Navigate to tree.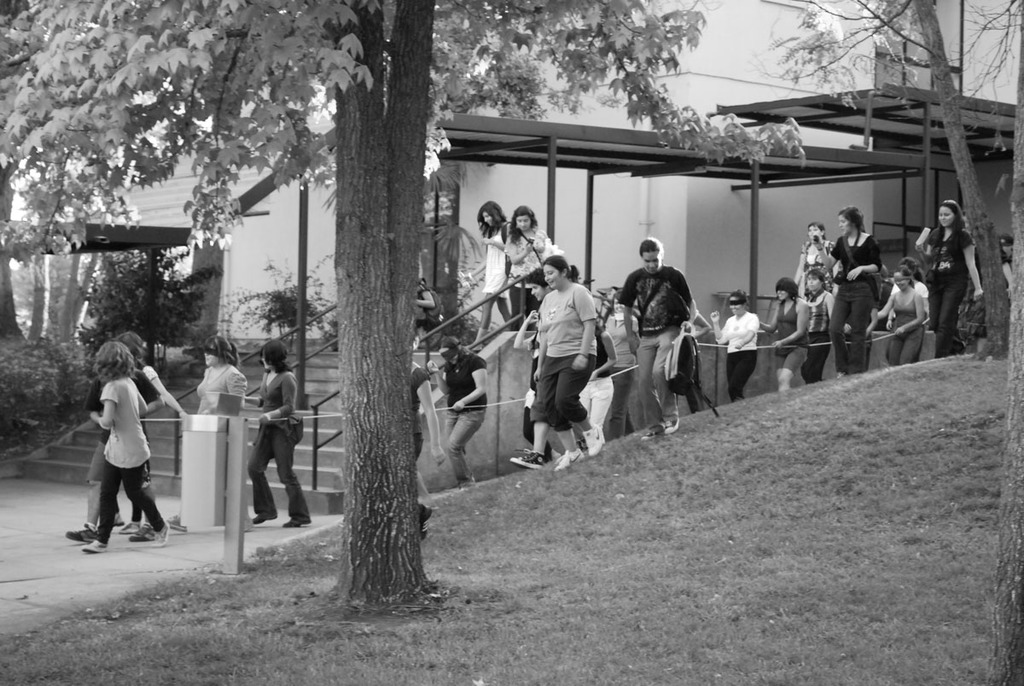
Navigation target: <bbox>952, 0, 1023, 685</bbox>.
